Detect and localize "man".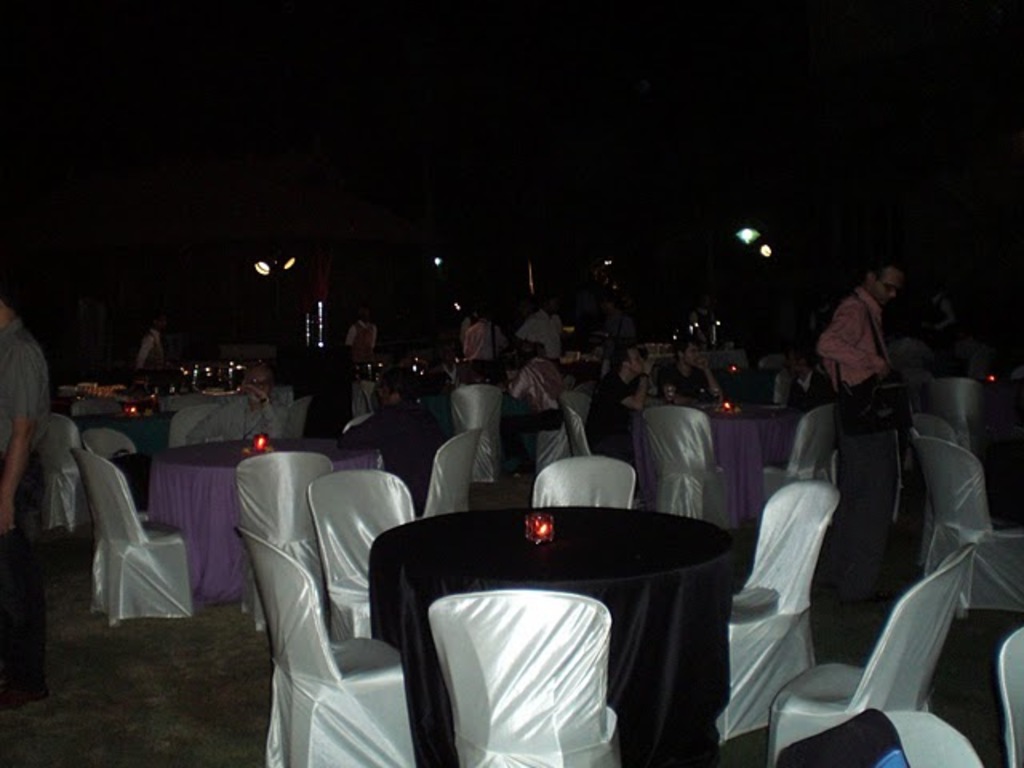
Localized at rect(331, 368, 448, 509).
